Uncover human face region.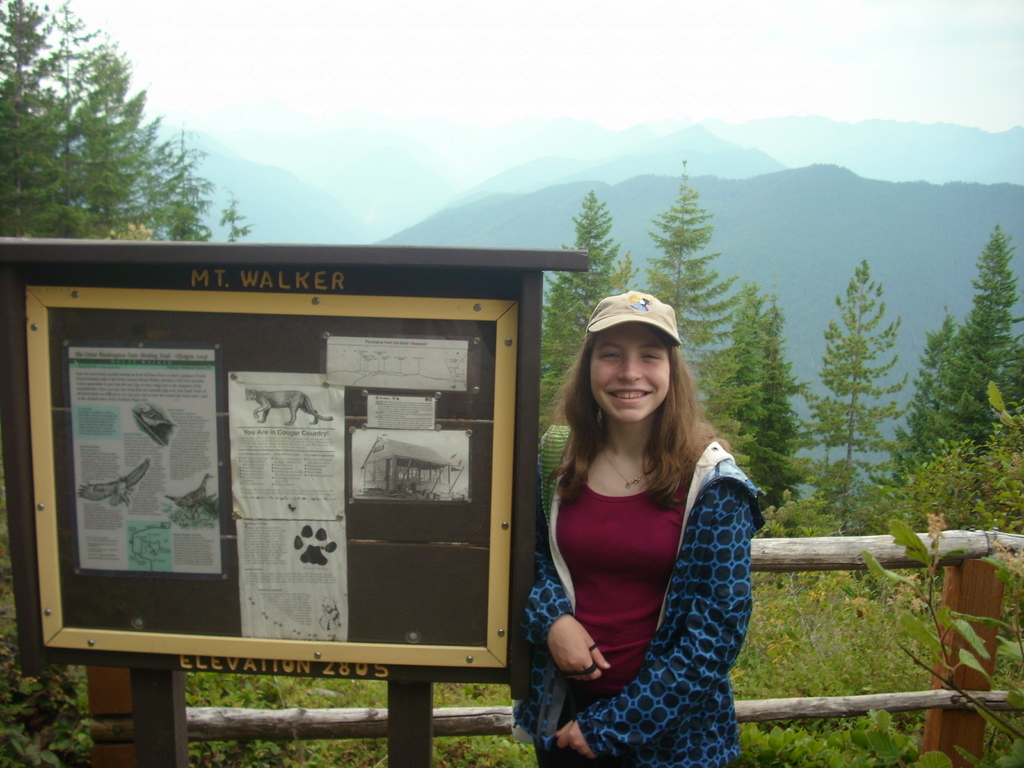
Uncovered: x1=588 y1=323 x2=669 y2=420.
